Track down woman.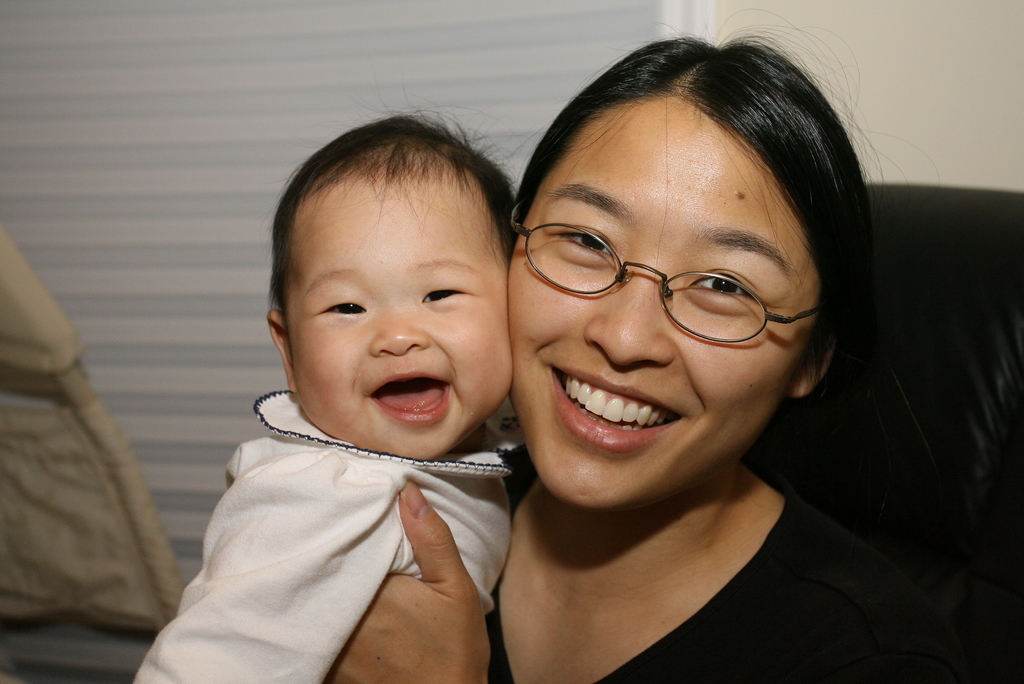
Tracked to {"left": 232, "top": 66, "right": 885, "bottom": 658}.
